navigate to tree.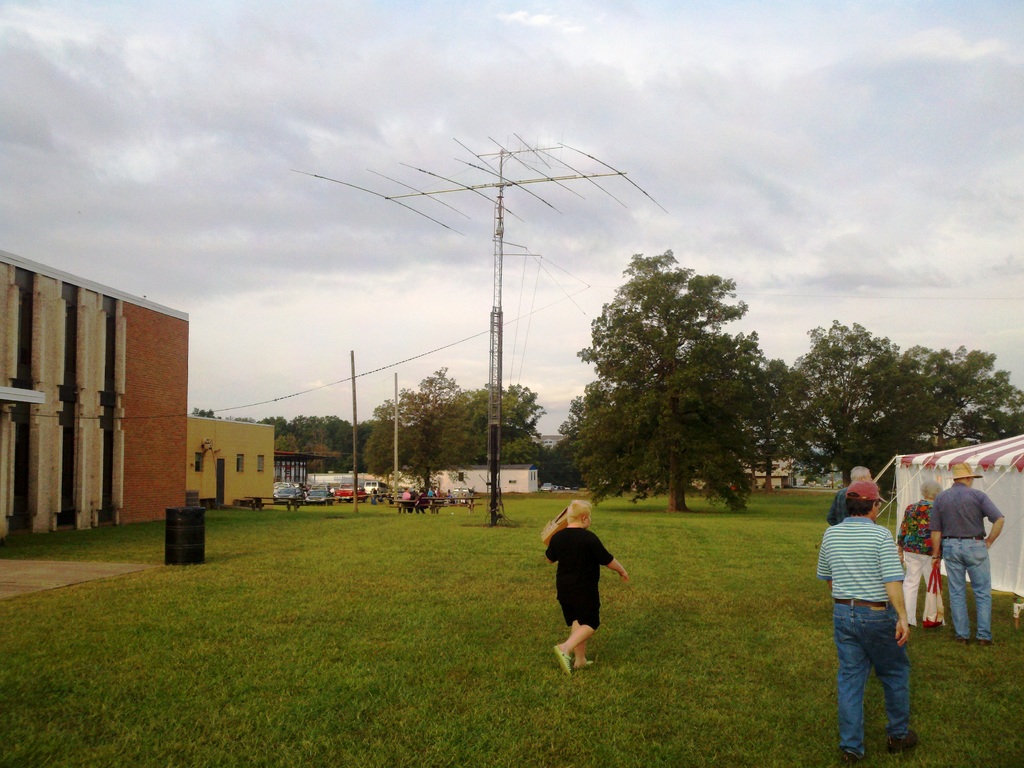
Navigation target: (x1=234, y1=417, x2=246, y2=420).
